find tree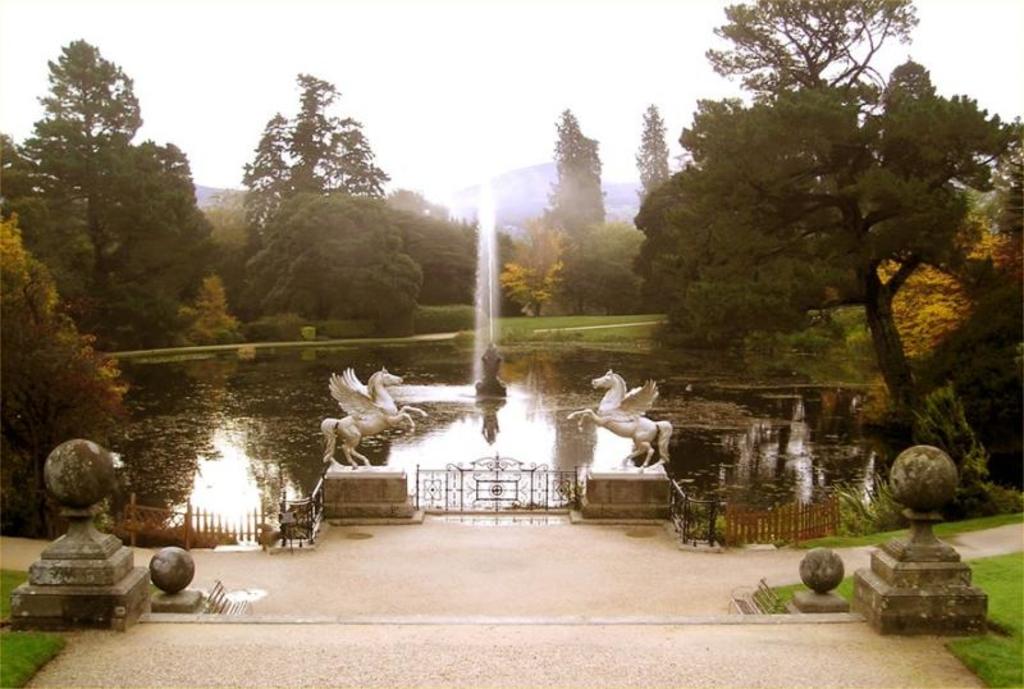
box=[543, 97, 604, 327]
